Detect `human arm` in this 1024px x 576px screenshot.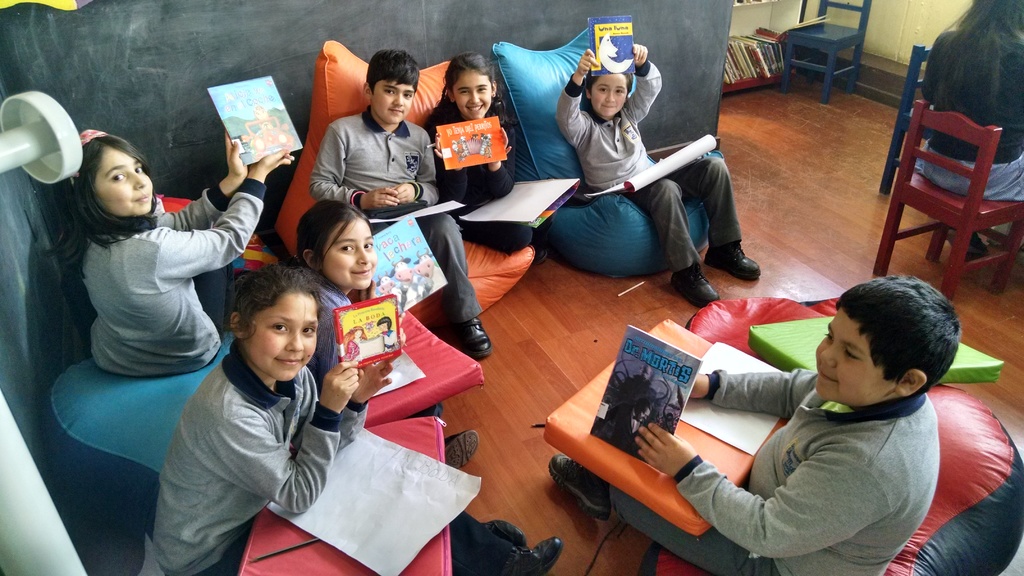
Detection: box(479, 124, 519, 197).
